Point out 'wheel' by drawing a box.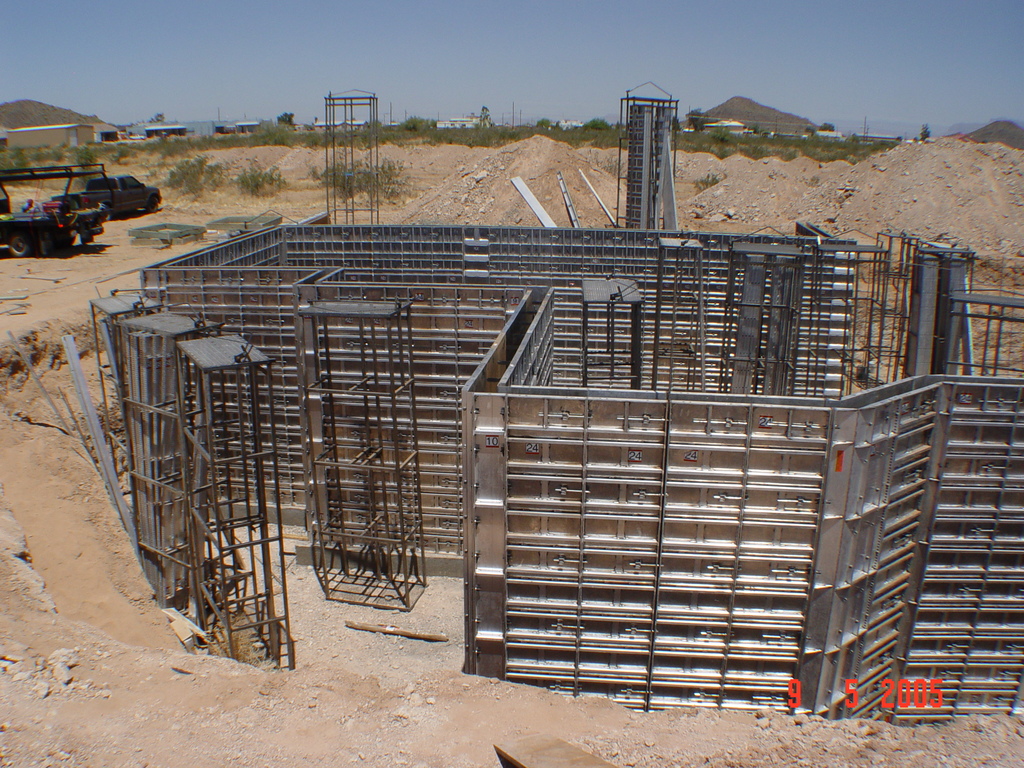
crop(152, 192, 163, 214).
